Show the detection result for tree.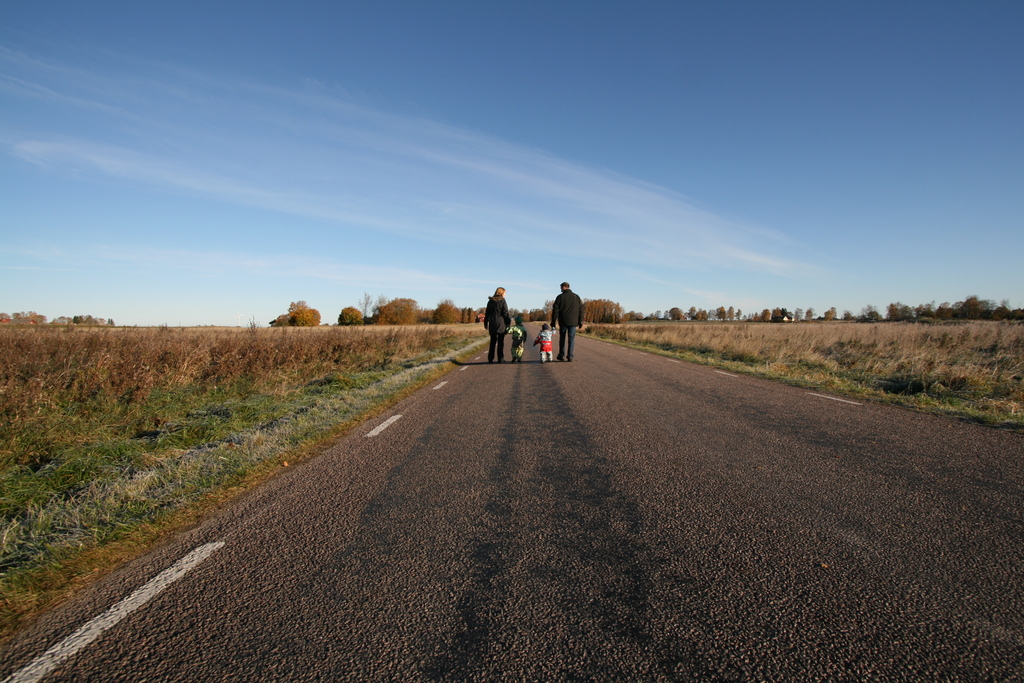
[334, 304, 364, 324].
